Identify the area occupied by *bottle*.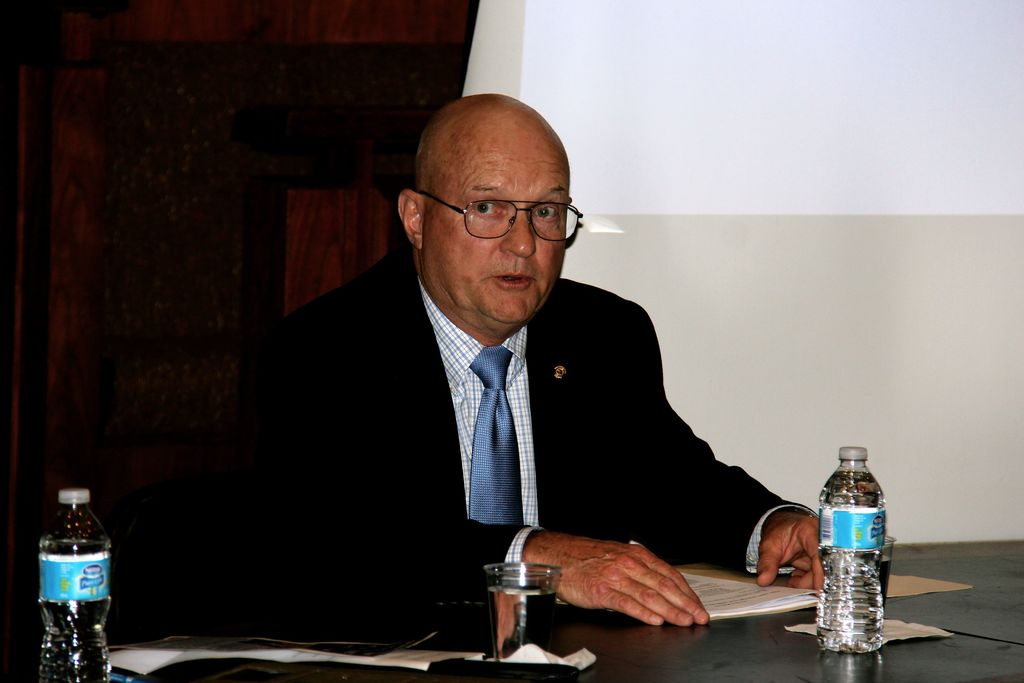
Area: bbox=[819, 445, 886, 658].
